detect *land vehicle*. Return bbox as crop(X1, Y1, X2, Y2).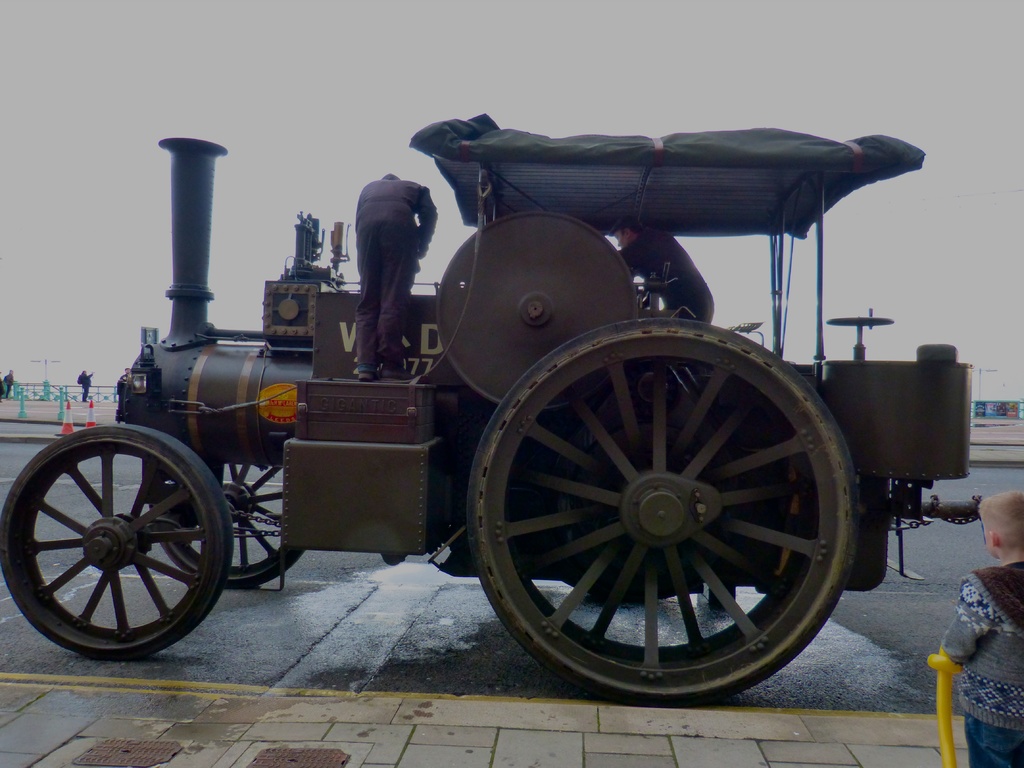
crop(0, 110, 975, 705).
